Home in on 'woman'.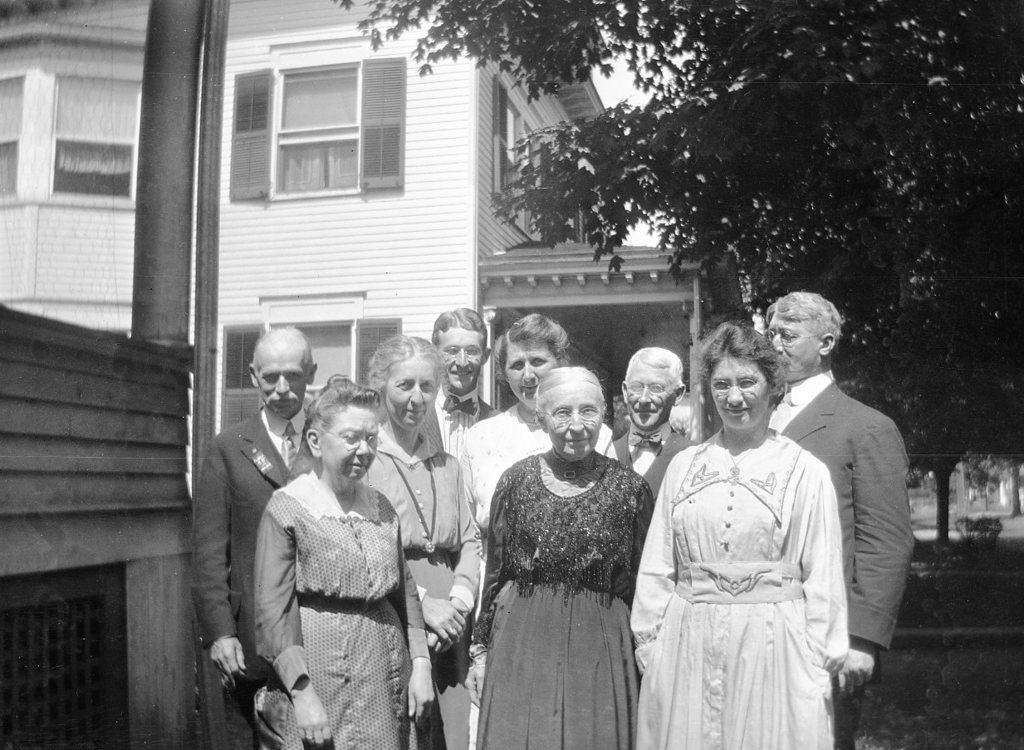
Homed in at x1=255 y1=380 x2=434 y2=749.
